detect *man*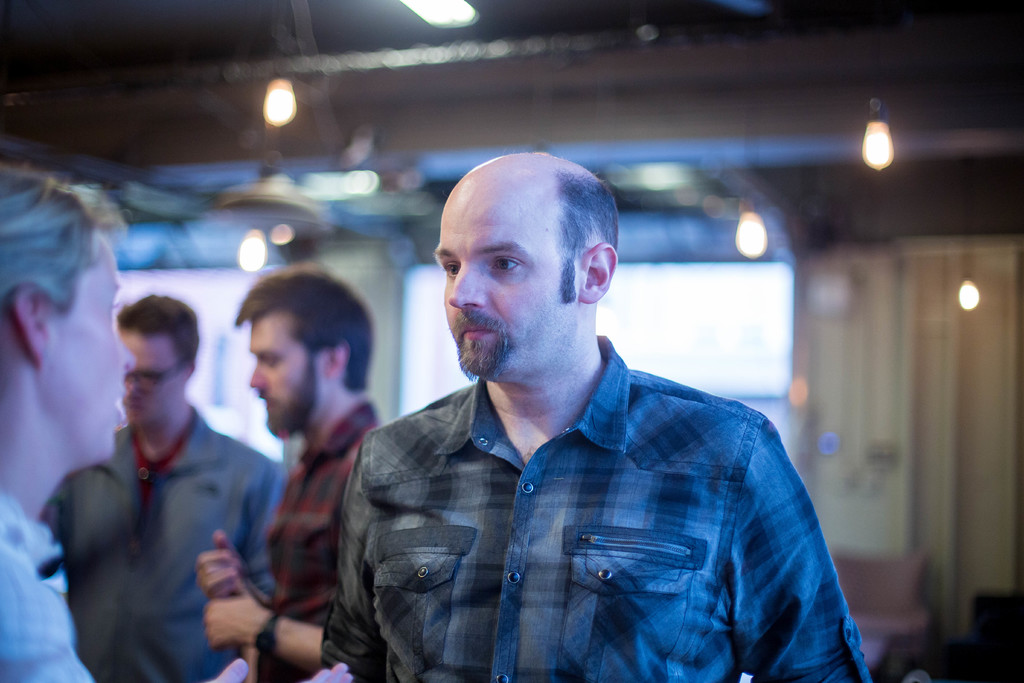
x1=36, y1=297, x2=291, y2=682
